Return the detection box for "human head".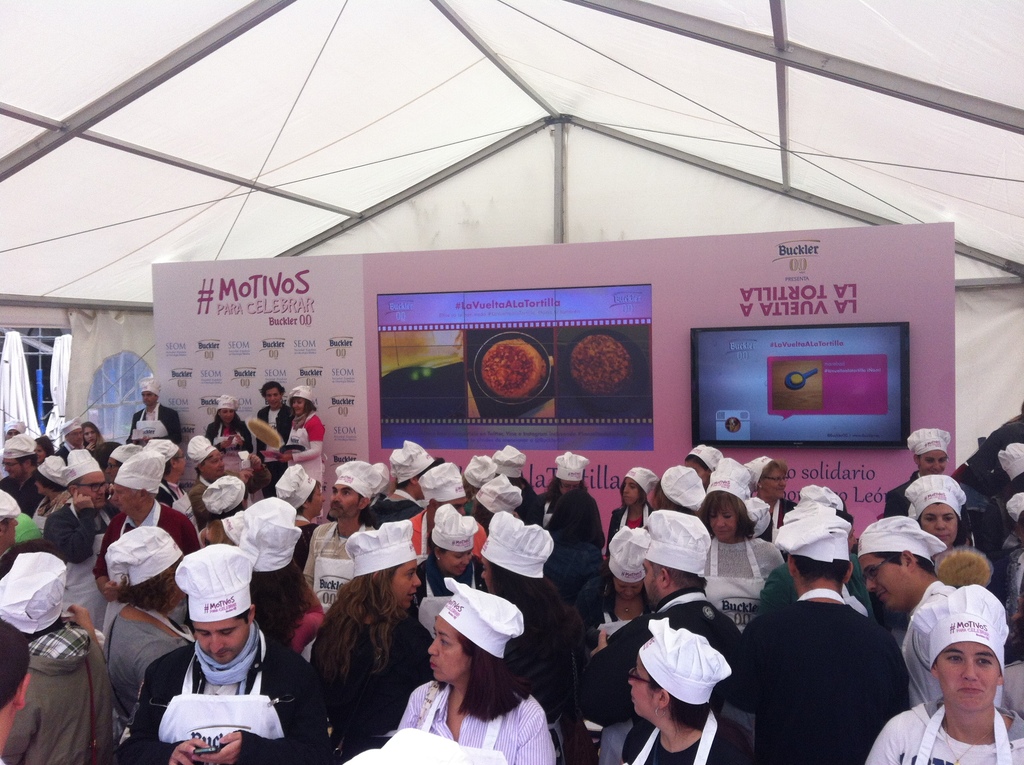
616, 466, 659, 504.
